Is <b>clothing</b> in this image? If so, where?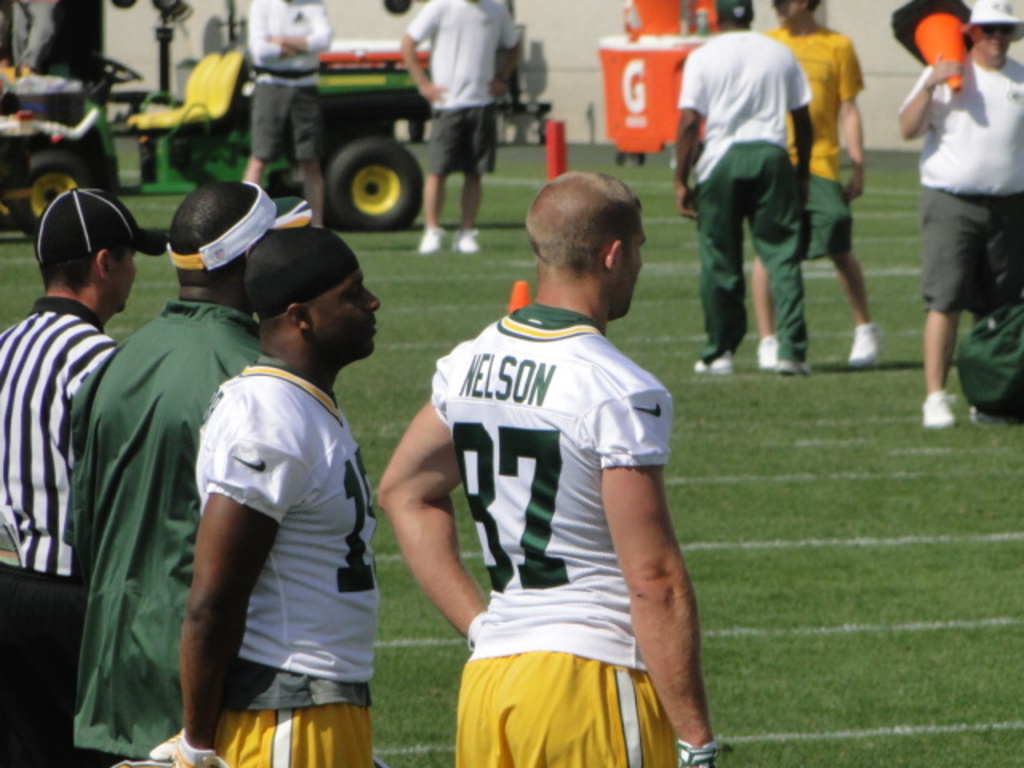
Yes, at region(64, 301, 261, 760).
